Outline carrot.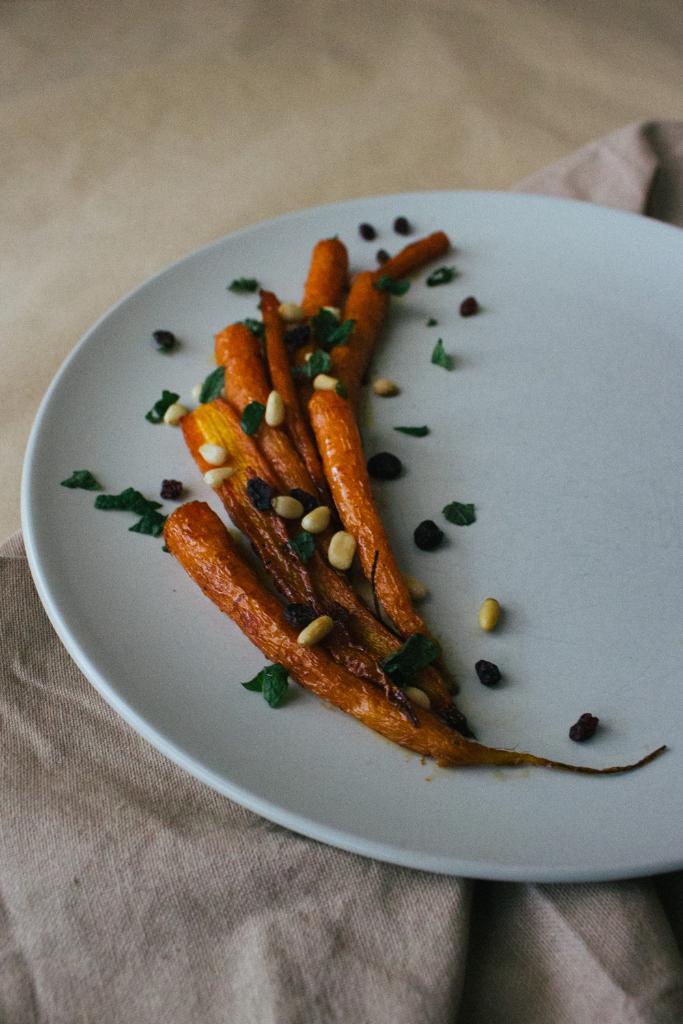
Outline: bbox=[205, 270, 518, 754].
